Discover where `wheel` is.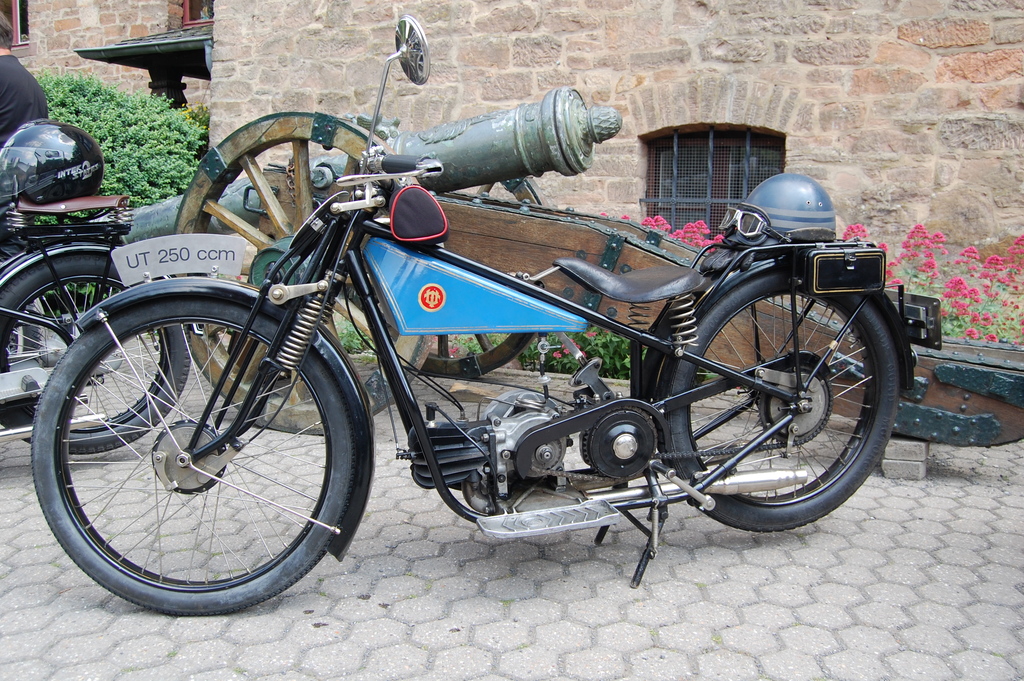
Discovered at [175, 111, 436, 436].
